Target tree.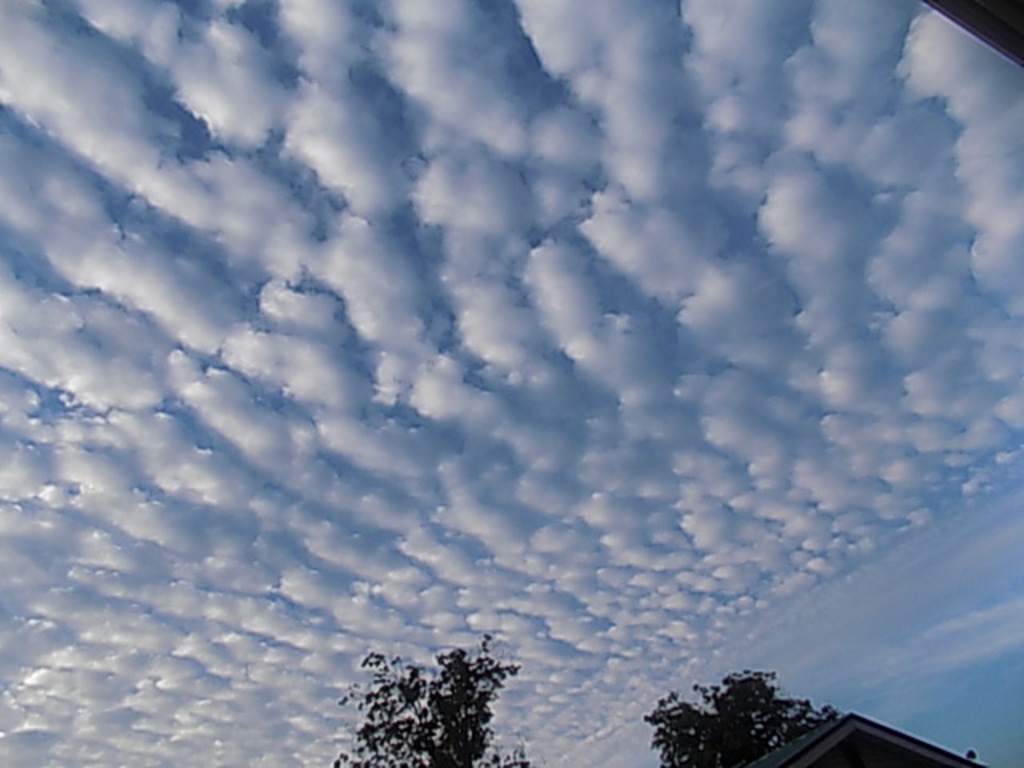
Target region: bbox(334, 629, 523, 765).
